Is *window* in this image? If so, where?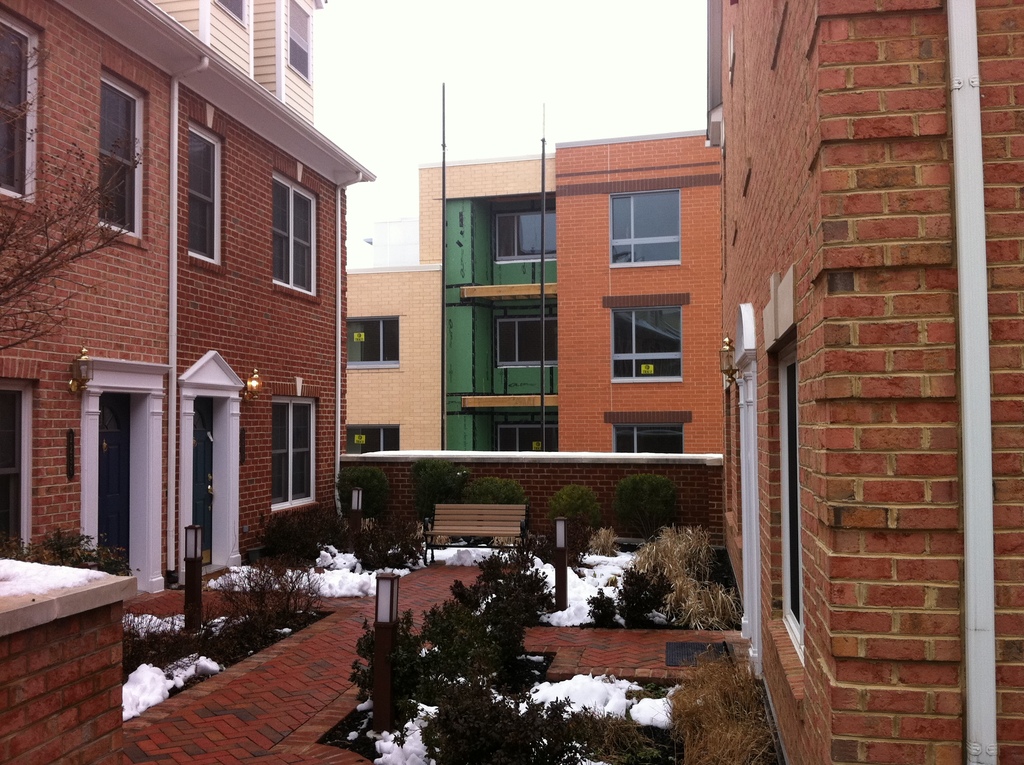
Yes, at [98,70,150,238].
